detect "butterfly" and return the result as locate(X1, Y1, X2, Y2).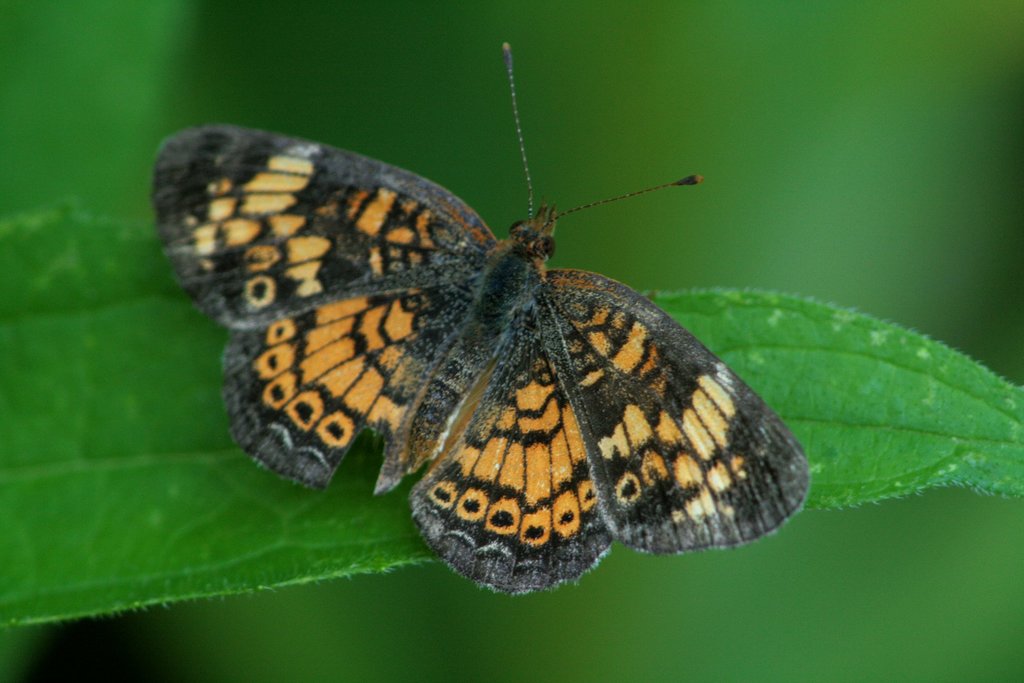
locate(138, 31, 839, 595).
